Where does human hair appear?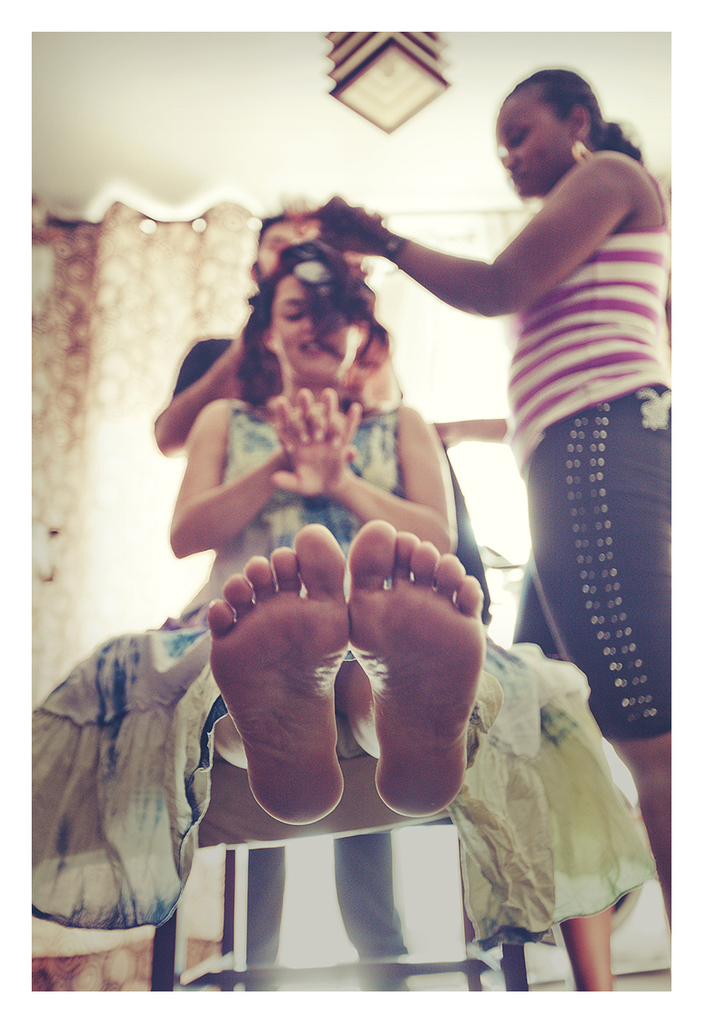
Appears at [left=236, top=258, right=394, bottom=408].
